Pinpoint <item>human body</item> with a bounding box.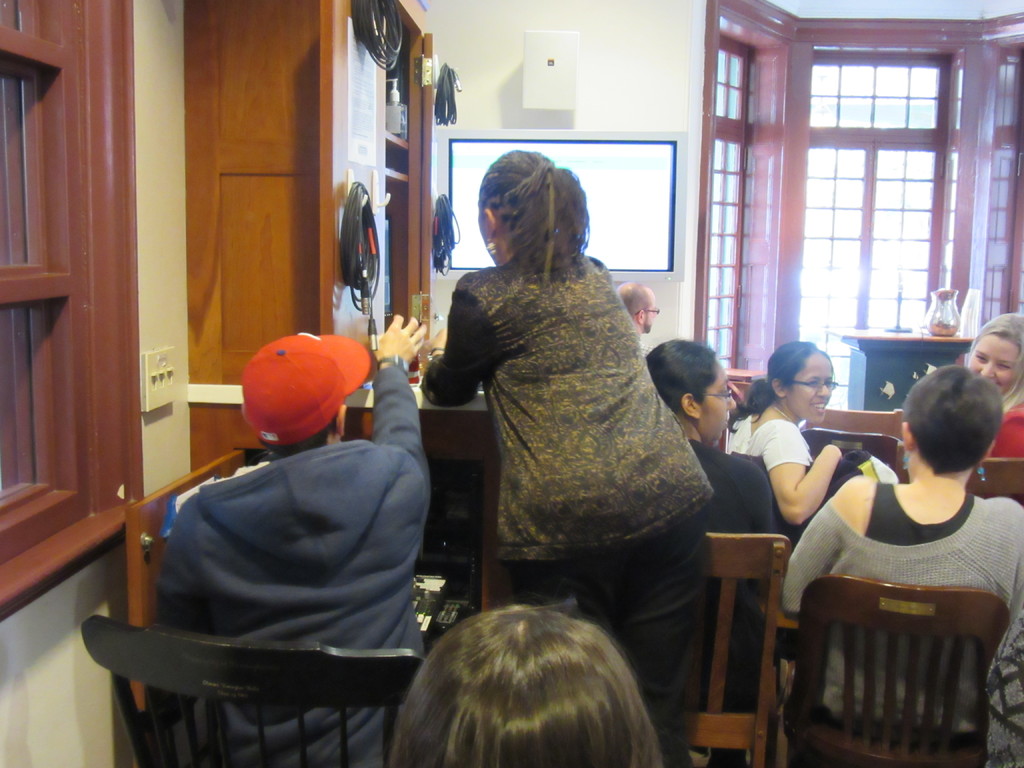
{"x1": 781, "y1": 340, "x2": 1013, "y2": 732}.
